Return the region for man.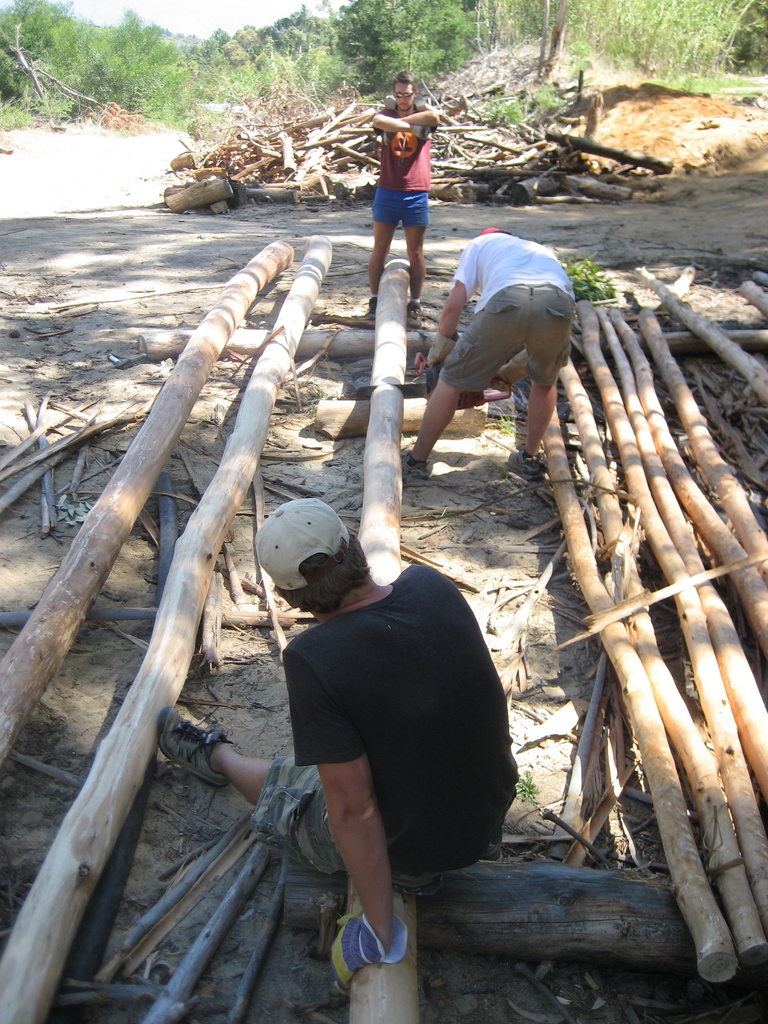
x1=159 y1=492 x2=527 y2=993.
